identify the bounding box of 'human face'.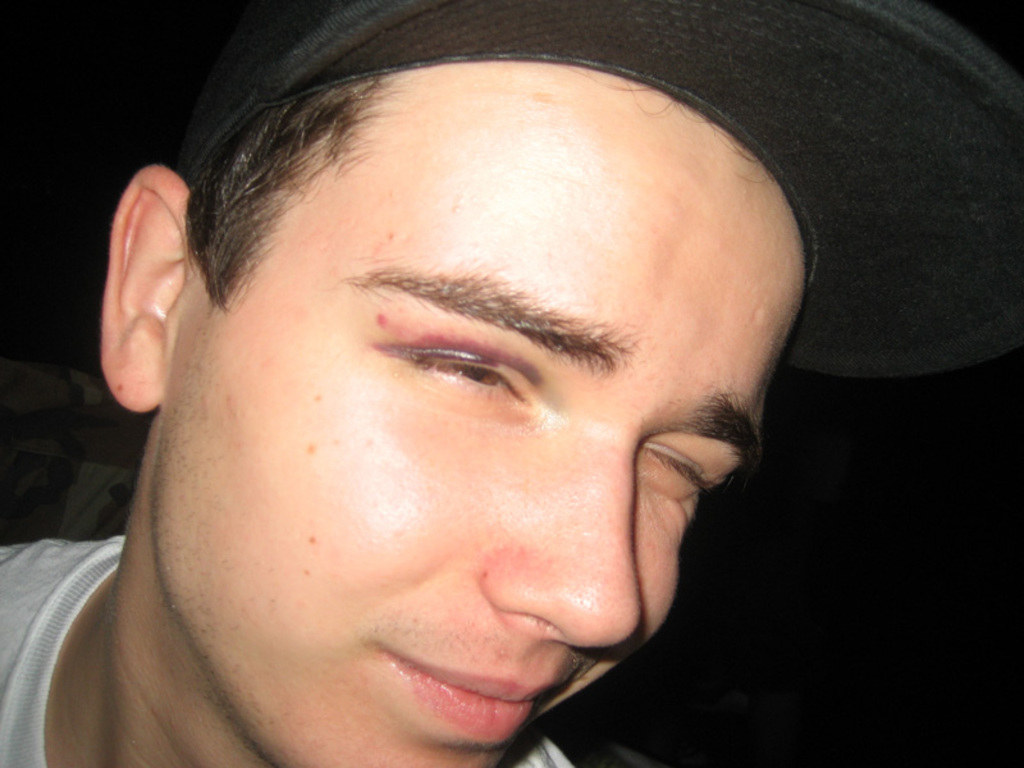
(152,58,813,767).
